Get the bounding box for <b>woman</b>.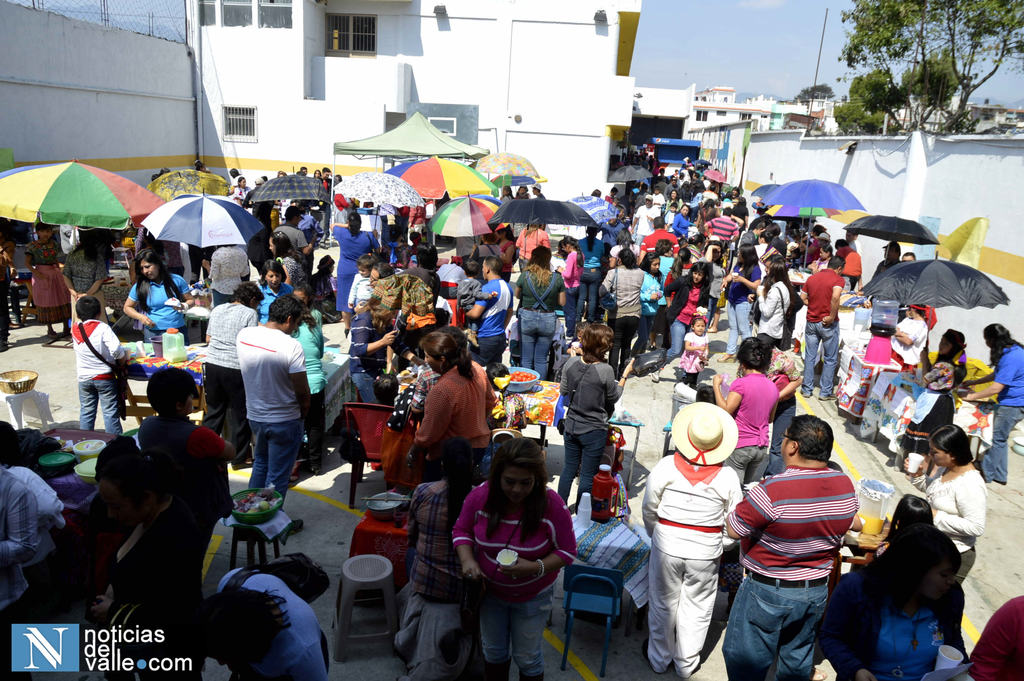
box=[327, 210, 385, 334].
